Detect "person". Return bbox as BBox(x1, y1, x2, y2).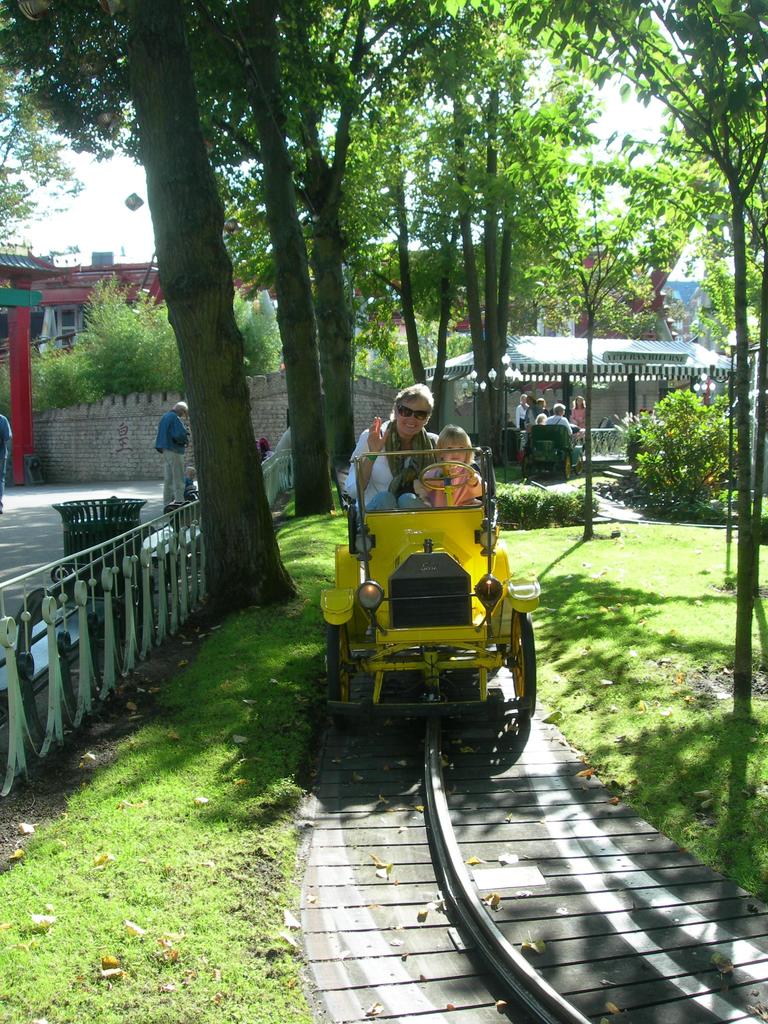
BBox(186, 463, 195, 495).
